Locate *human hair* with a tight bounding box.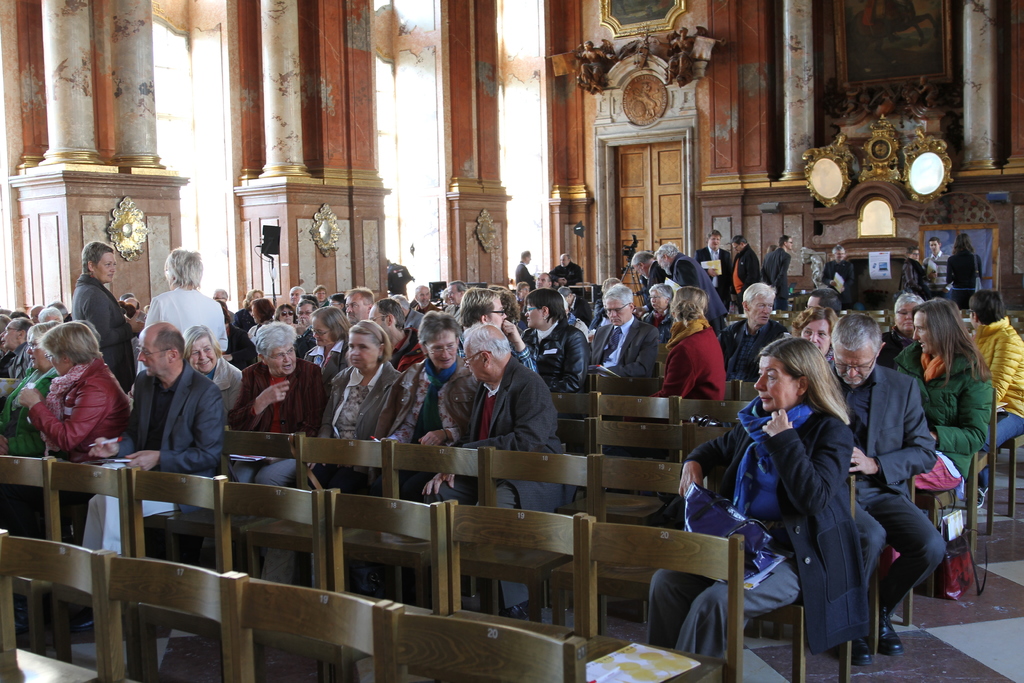
box(913, 298, 993, 383).
